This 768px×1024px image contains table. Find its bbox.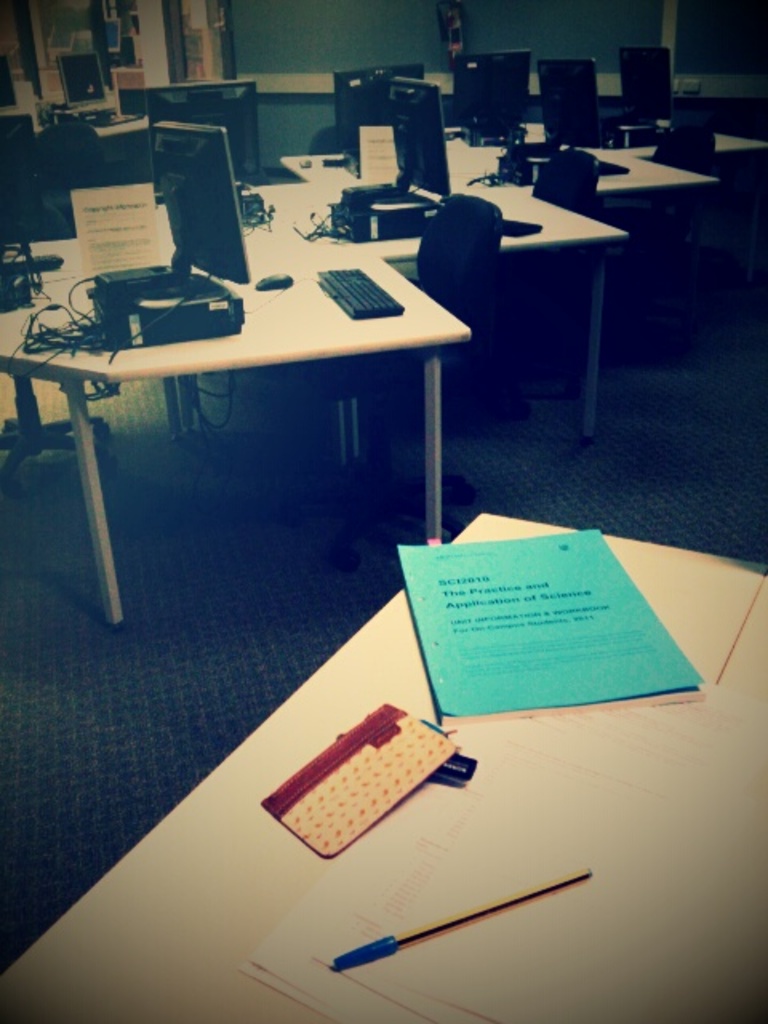
box(650, 114, 766, 304).
